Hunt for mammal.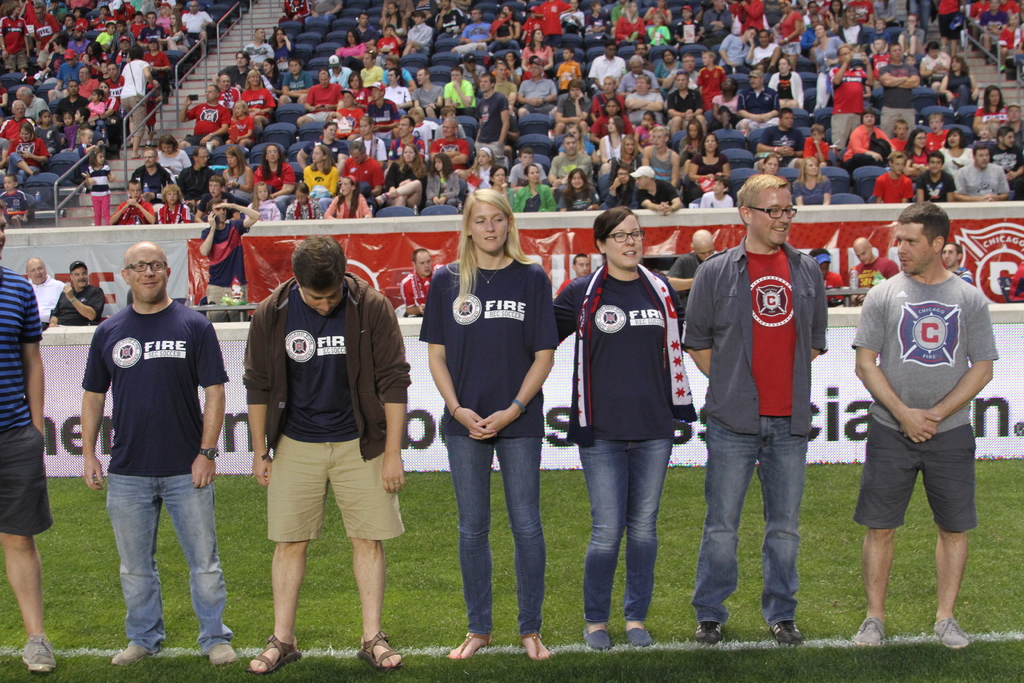
Hunted down at crop(852, 231, 895, 305).
